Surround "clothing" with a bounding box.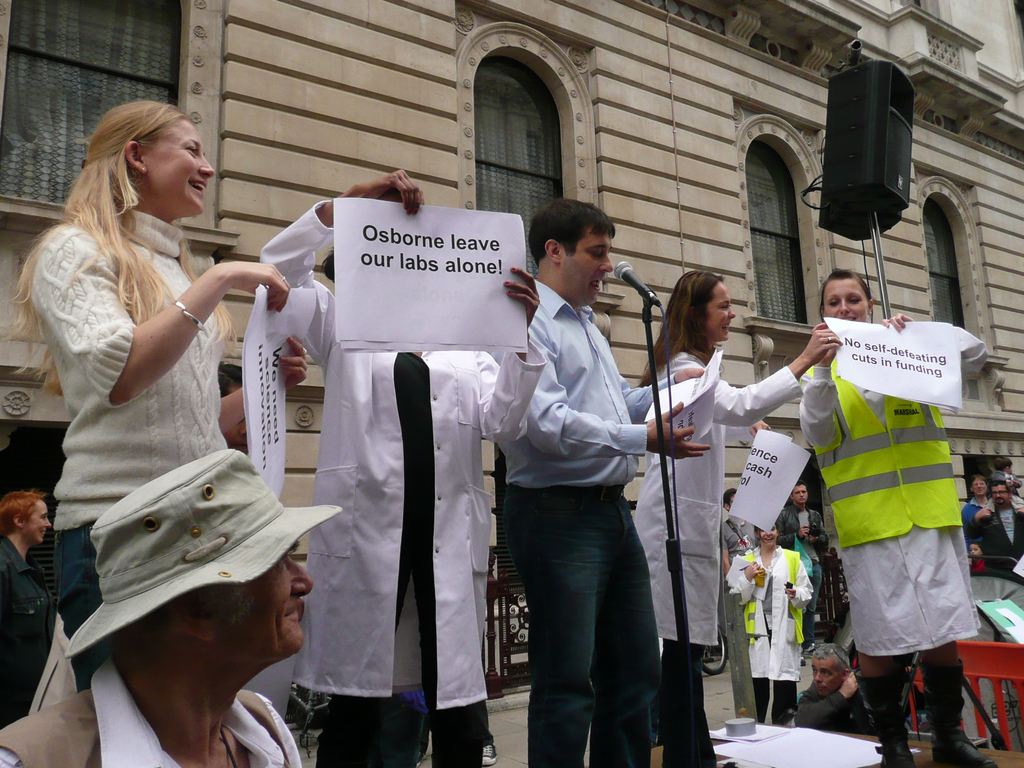
{"left": 507, "top": 271, "right": 675, "bottom": 767}.
